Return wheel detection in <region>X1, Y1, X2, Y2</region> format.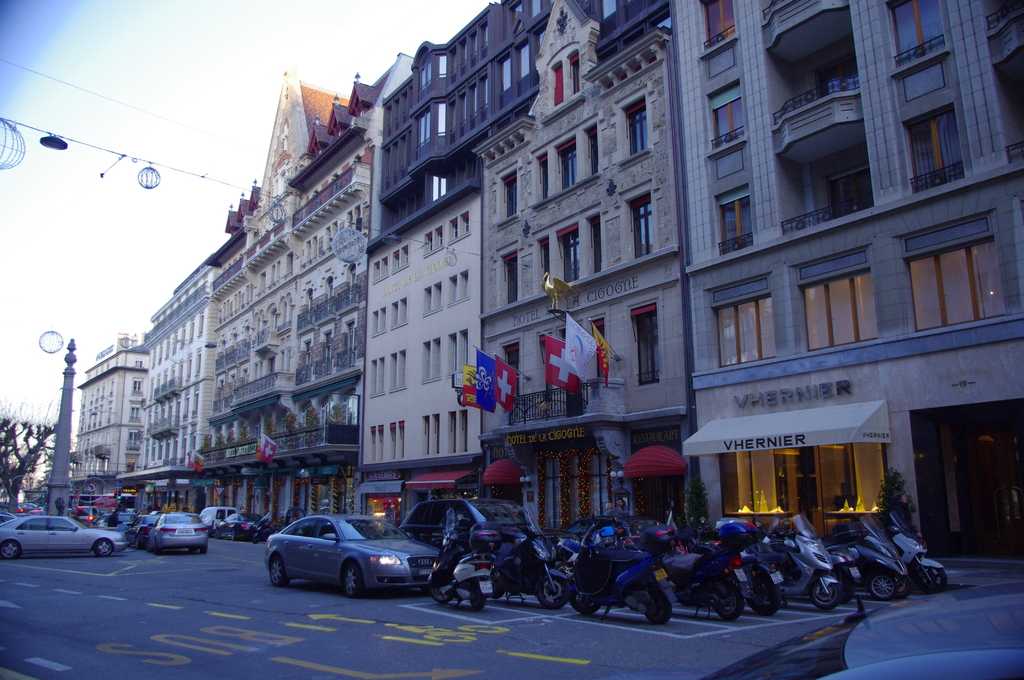
<region>635, 583, 669, 624</region>.
